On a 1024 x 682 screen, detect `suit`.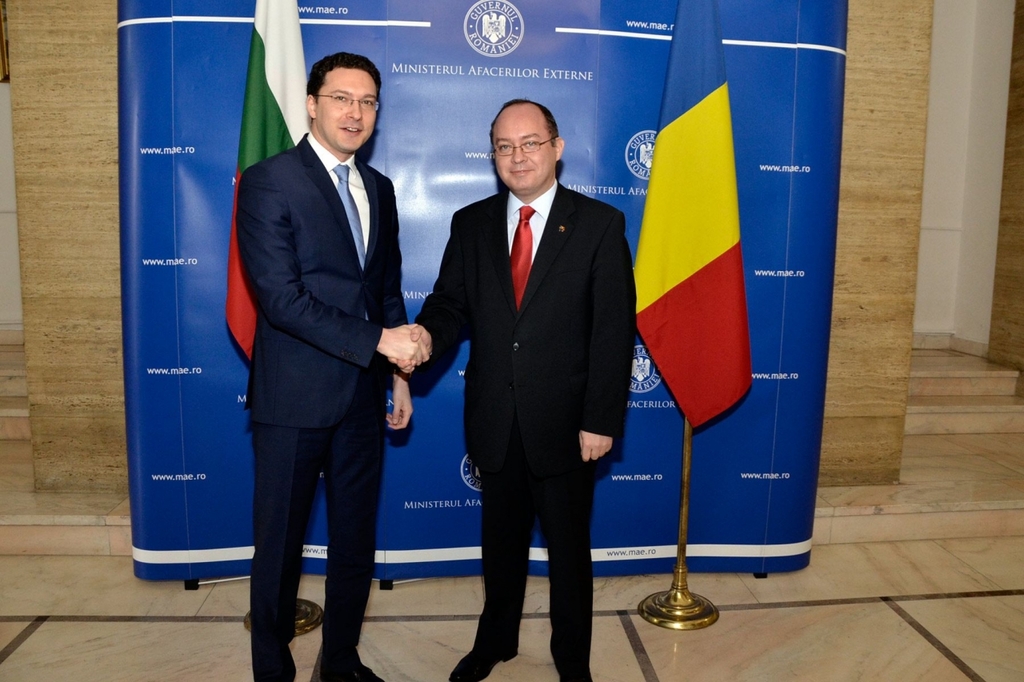
<region>410, 174, 638, 662</region>.
